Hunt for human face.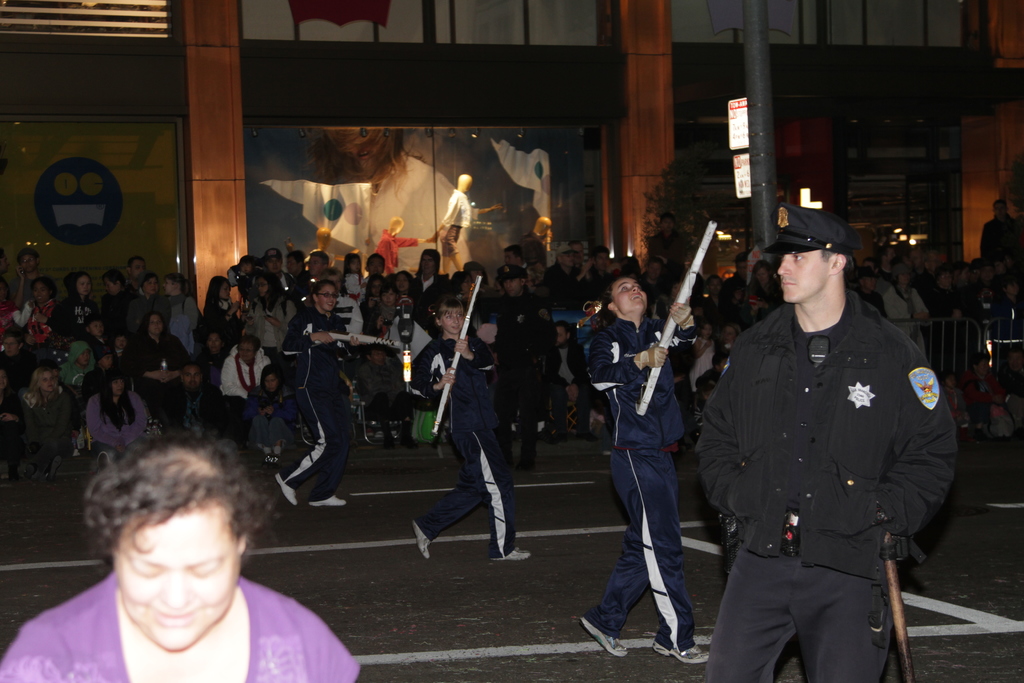
Hunted down at locate(320, 283, 335, 309).
